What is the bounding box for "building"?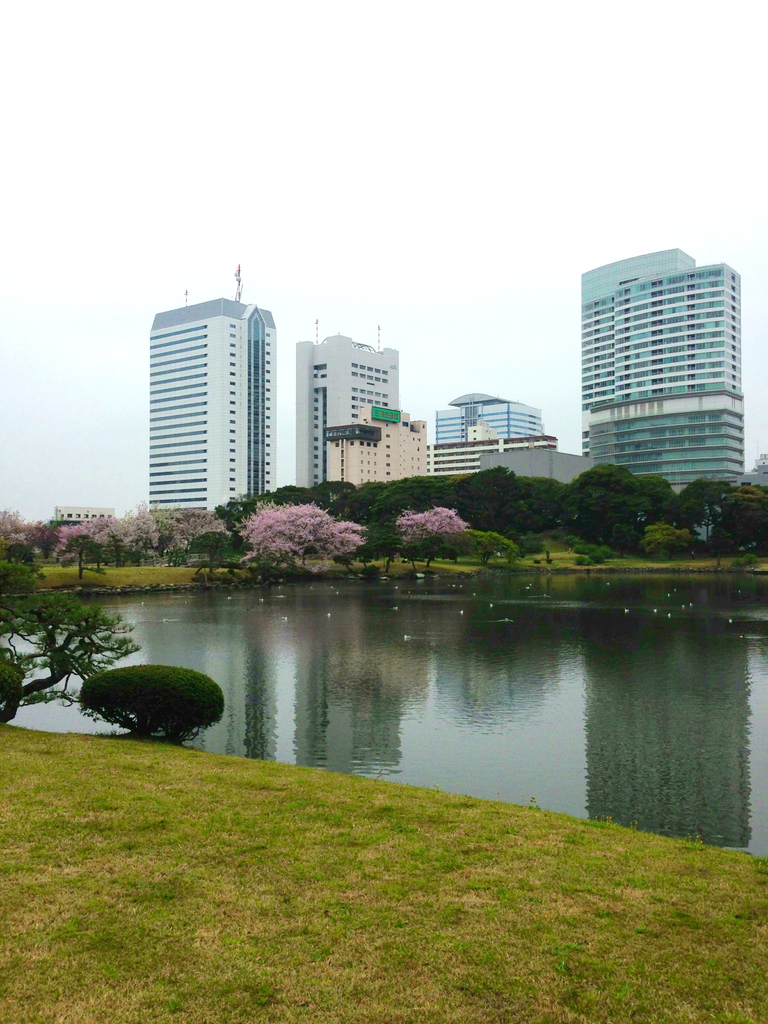
[326,404,431,491].
